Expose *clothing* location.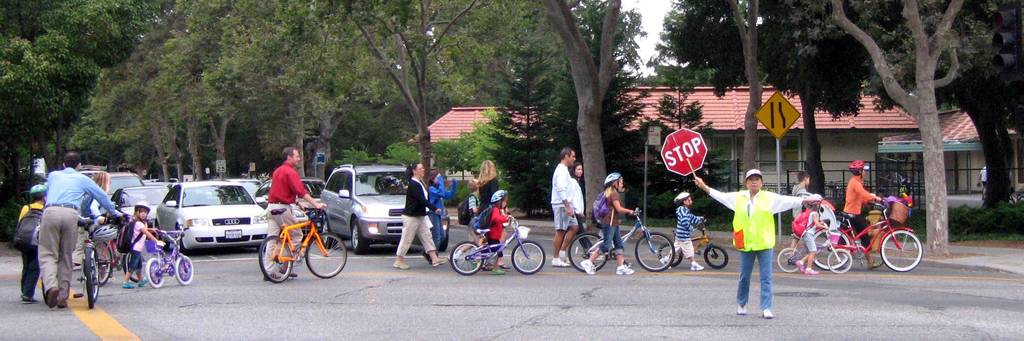
Exposed at x1=595, y1=190, x2=626, y2=257.
